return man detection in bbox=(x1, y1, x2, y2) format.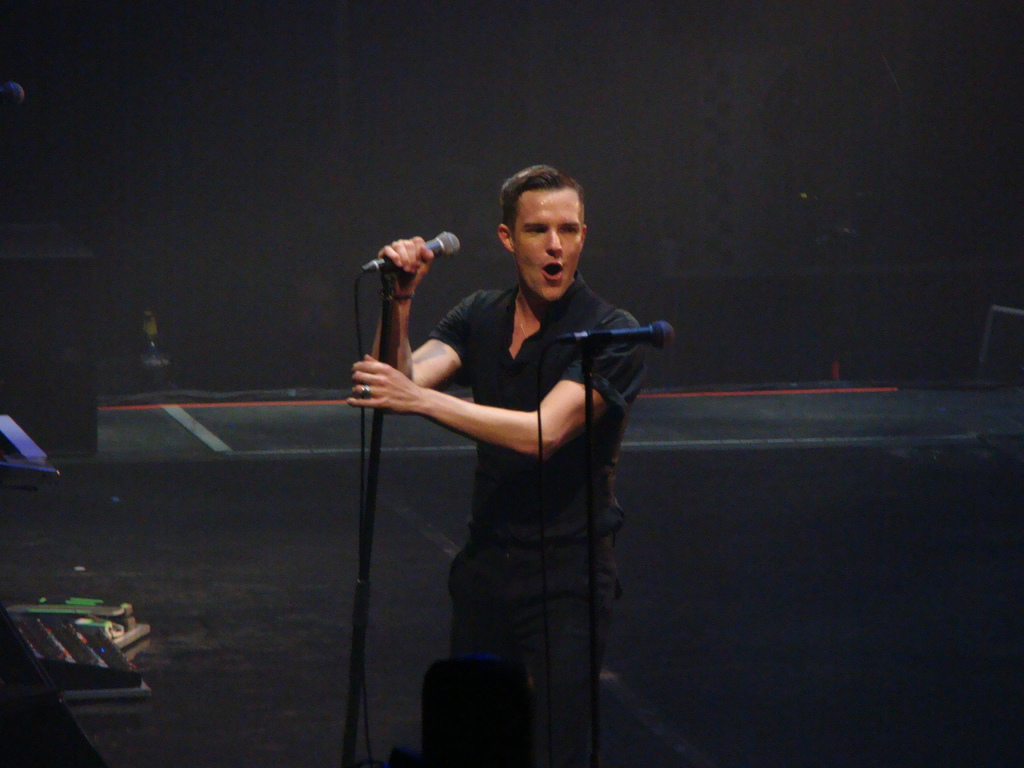
bbox=(364, 154, 661, 743).
